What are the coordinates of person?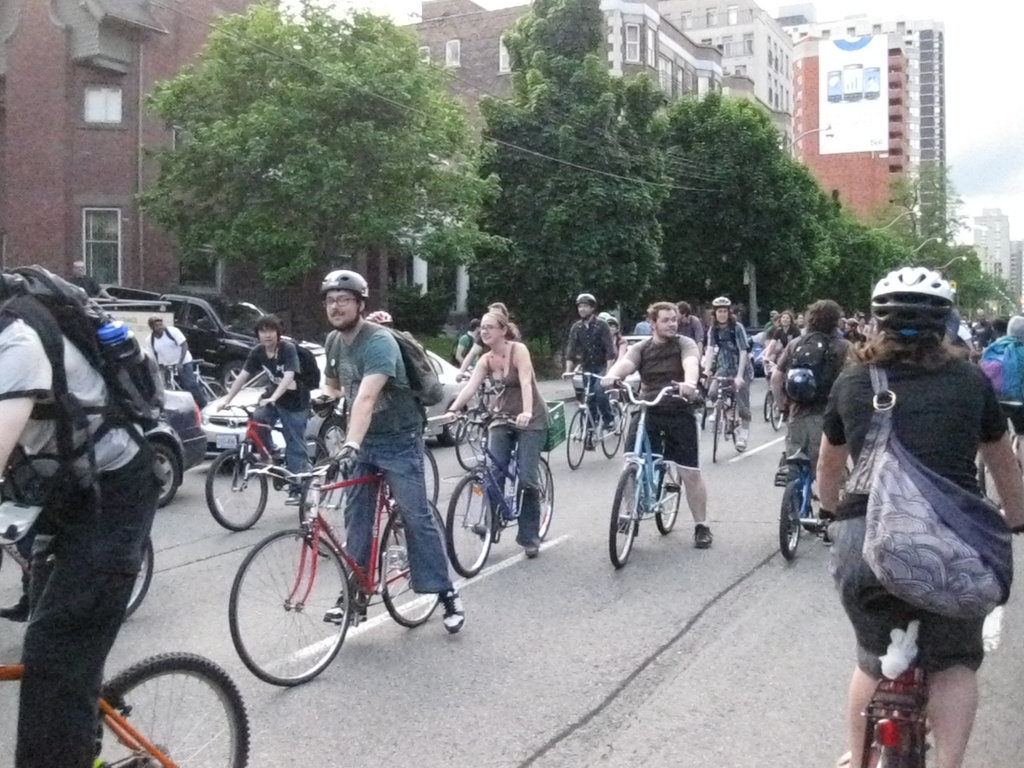
bbox(757, 311, 797, 400).
